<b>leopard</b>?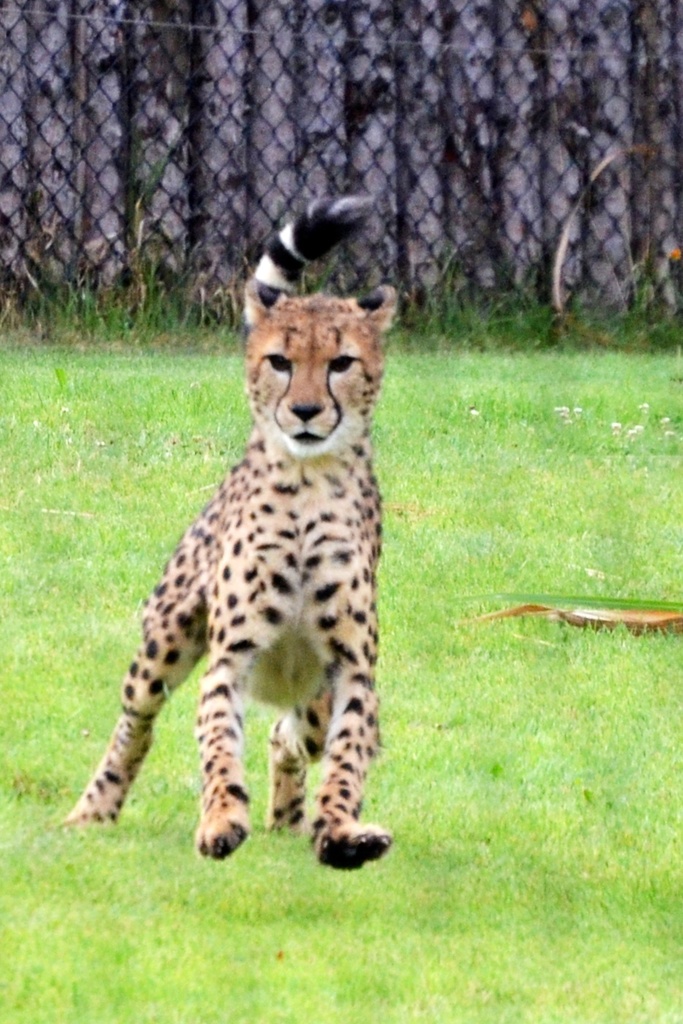
l=62, t=194, r=394, b=873
